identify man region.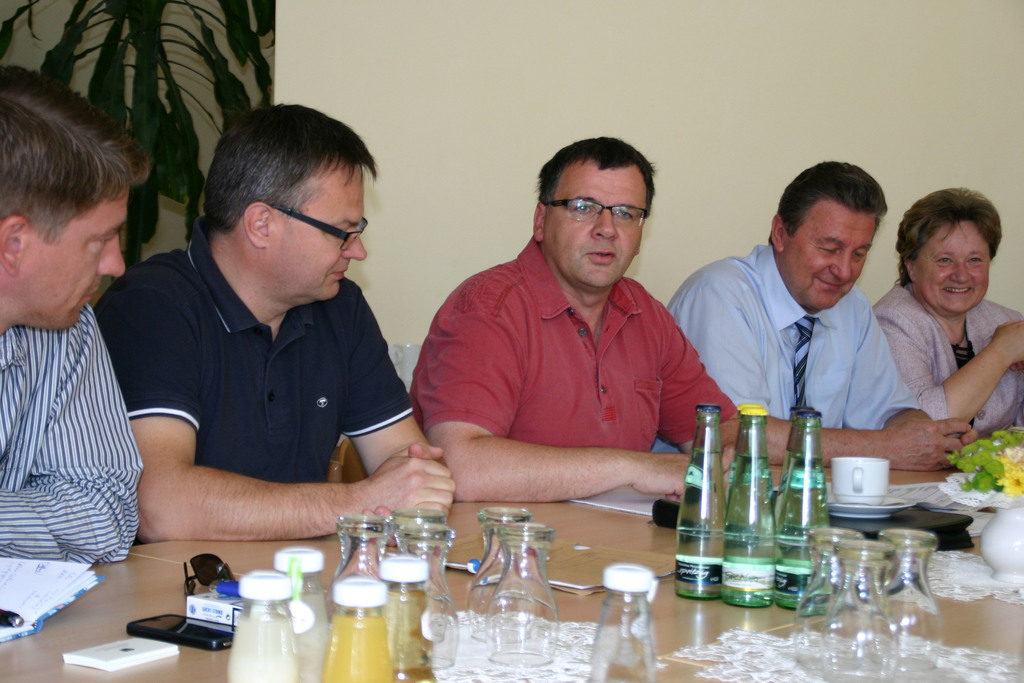
Region: crop(411, 124, 744, 521).
